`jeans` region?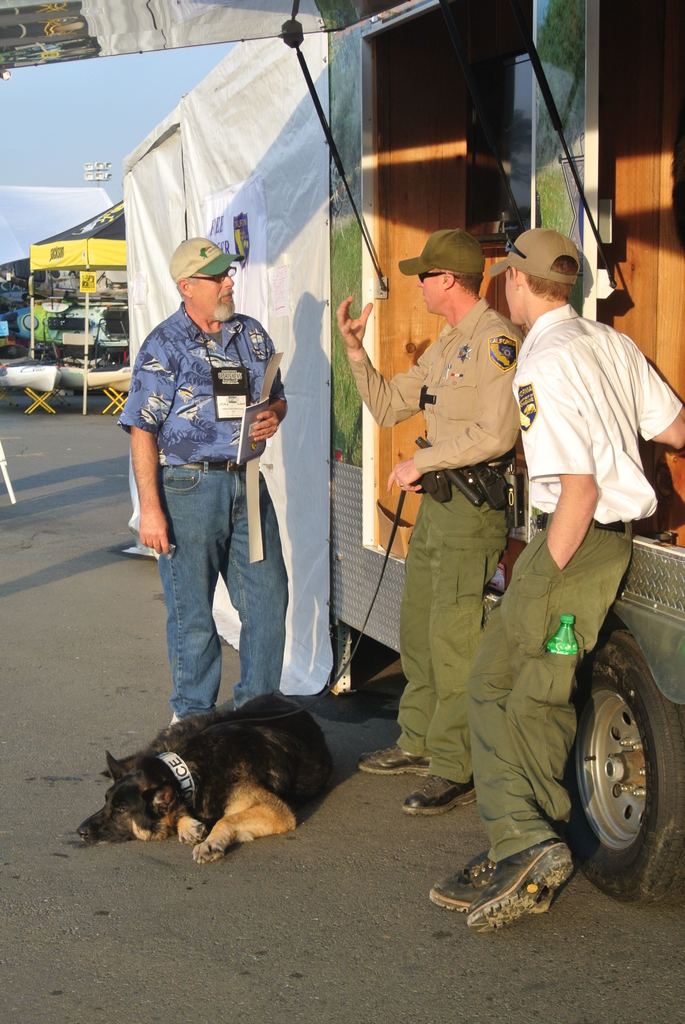
{"left": 147, "top": 458, "right": 285, "bottom": 721}
